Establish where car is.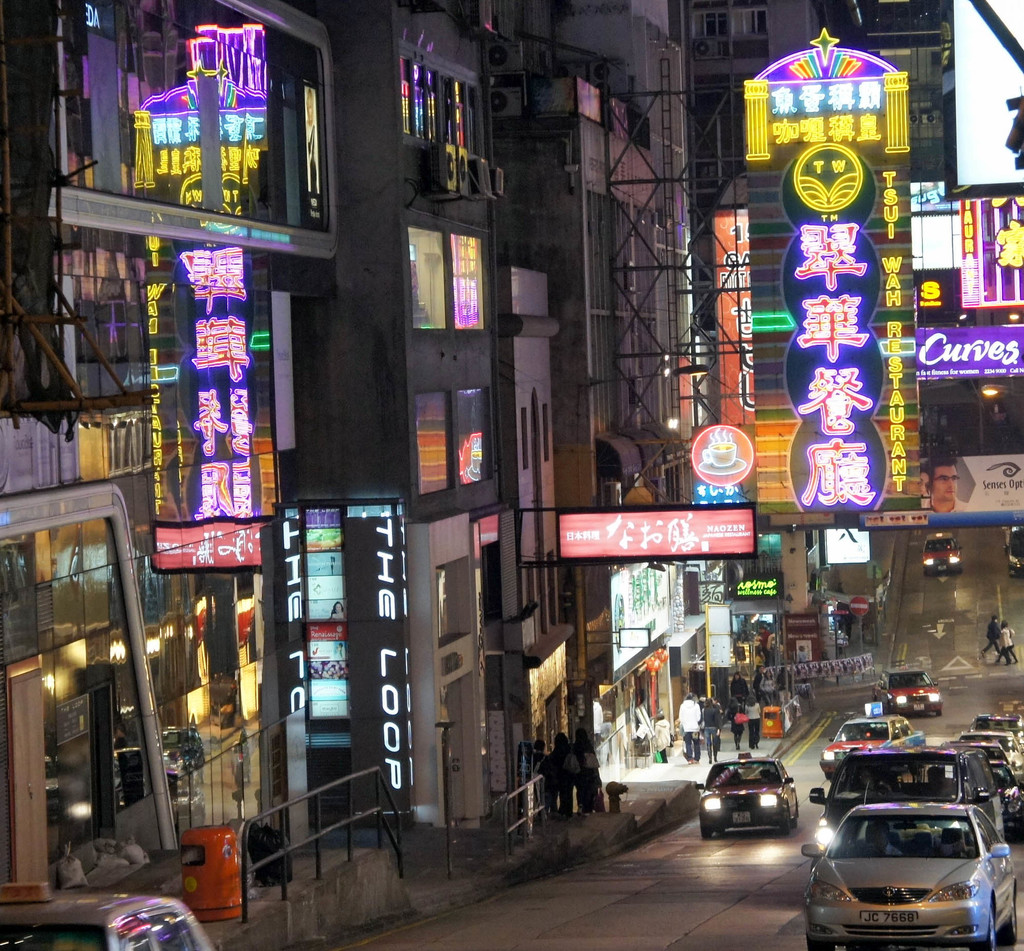
Established at 689:752:799:843.
